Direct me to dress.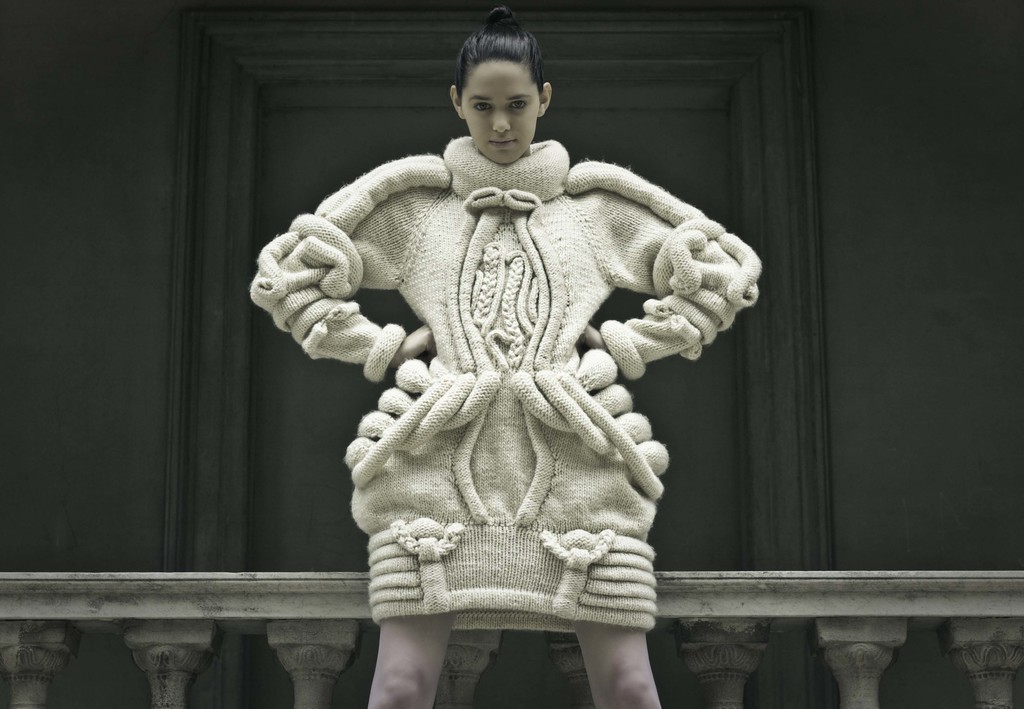
Direction: 310 117 714 626.
